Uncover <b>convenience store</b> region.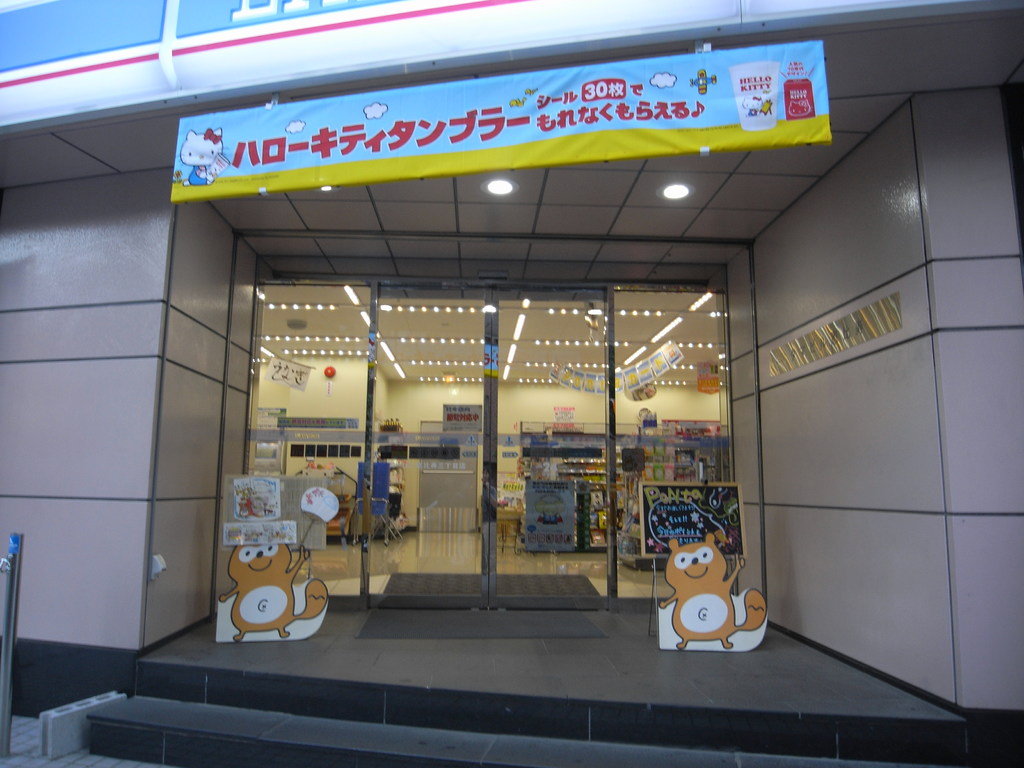
Uncovered: bbox=(0, 0, 1023, 767).
